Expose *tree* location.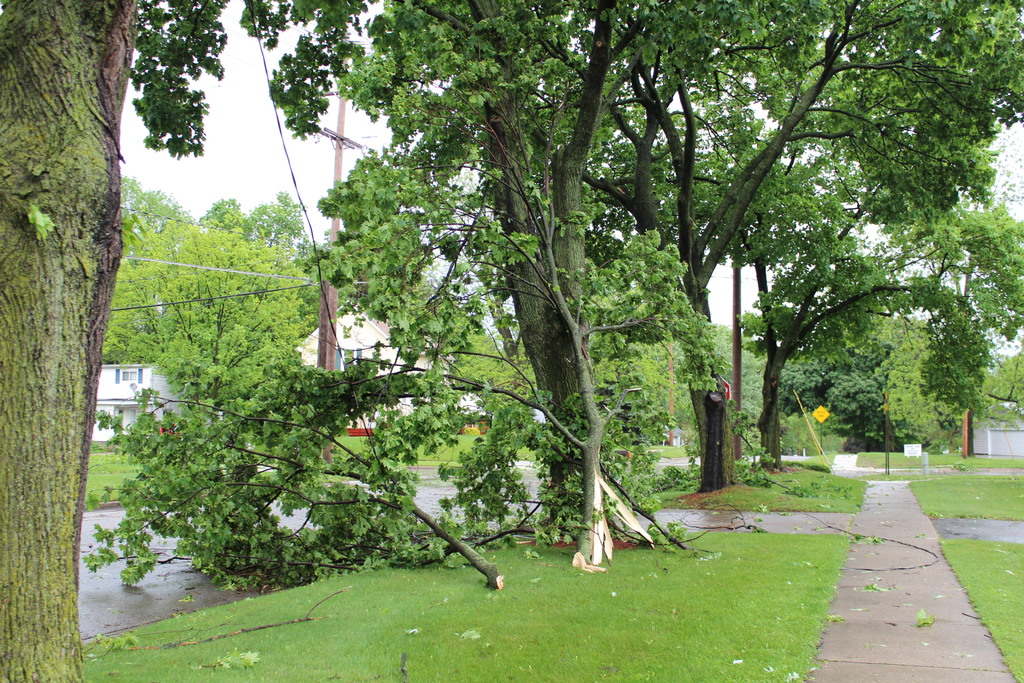
Exposed at crop(157, 219, 308, 429).
